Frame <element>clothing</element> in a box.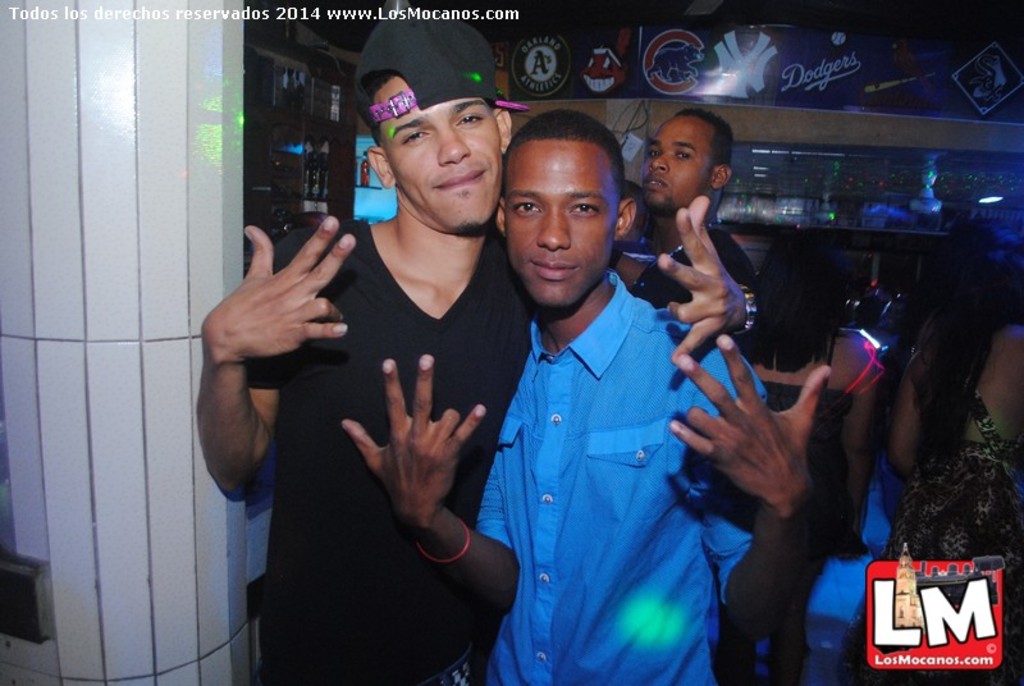
(468,260,774,685).
